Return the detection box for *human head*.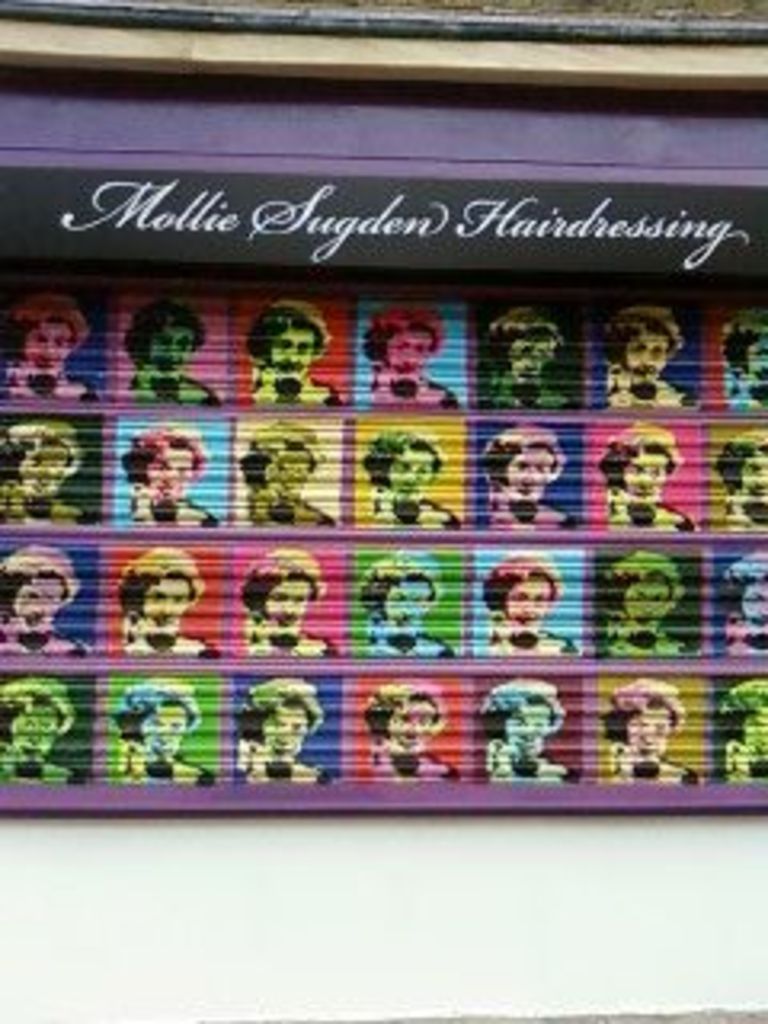
{"left": 717, "top": 310, "right": 765, "bottom": 416}.
